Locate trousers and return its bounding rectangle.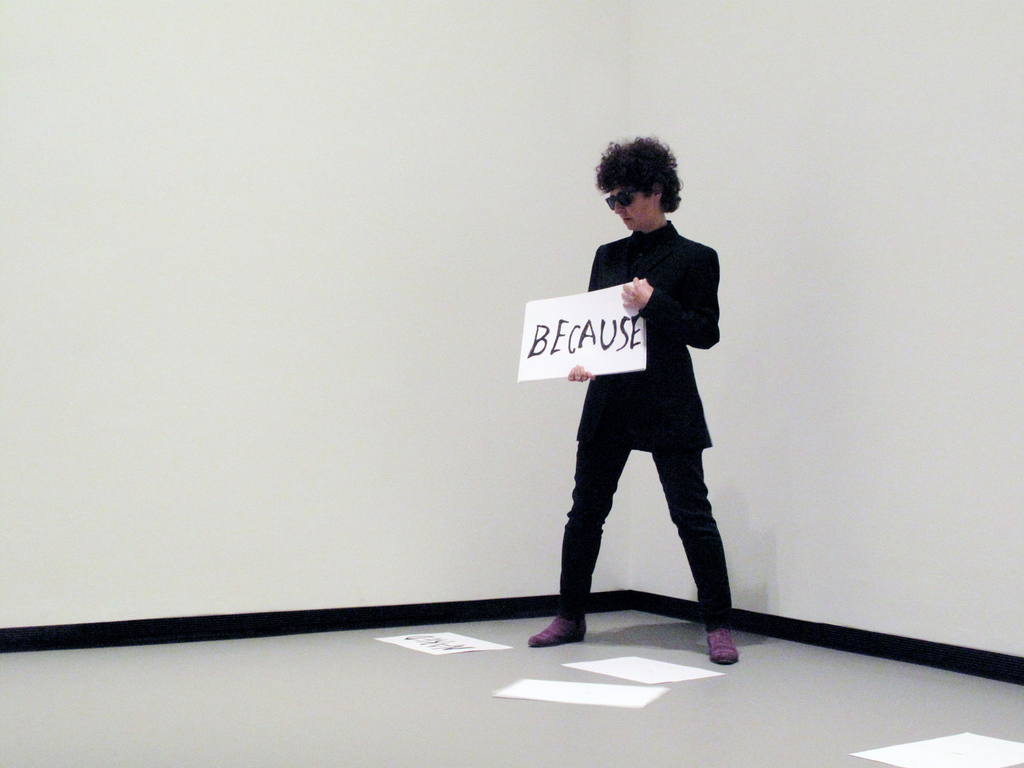
select_region(561, 346, 735, 610).
